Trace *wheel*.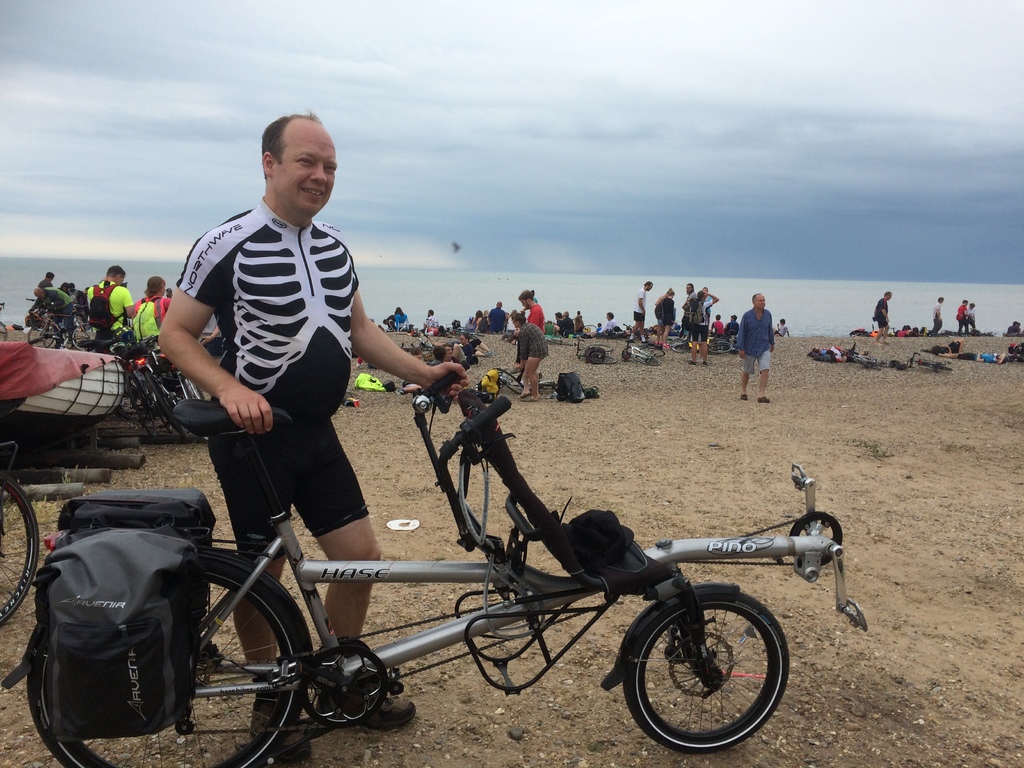
Traced to left=28, top=320, right=58, bottom=348.
